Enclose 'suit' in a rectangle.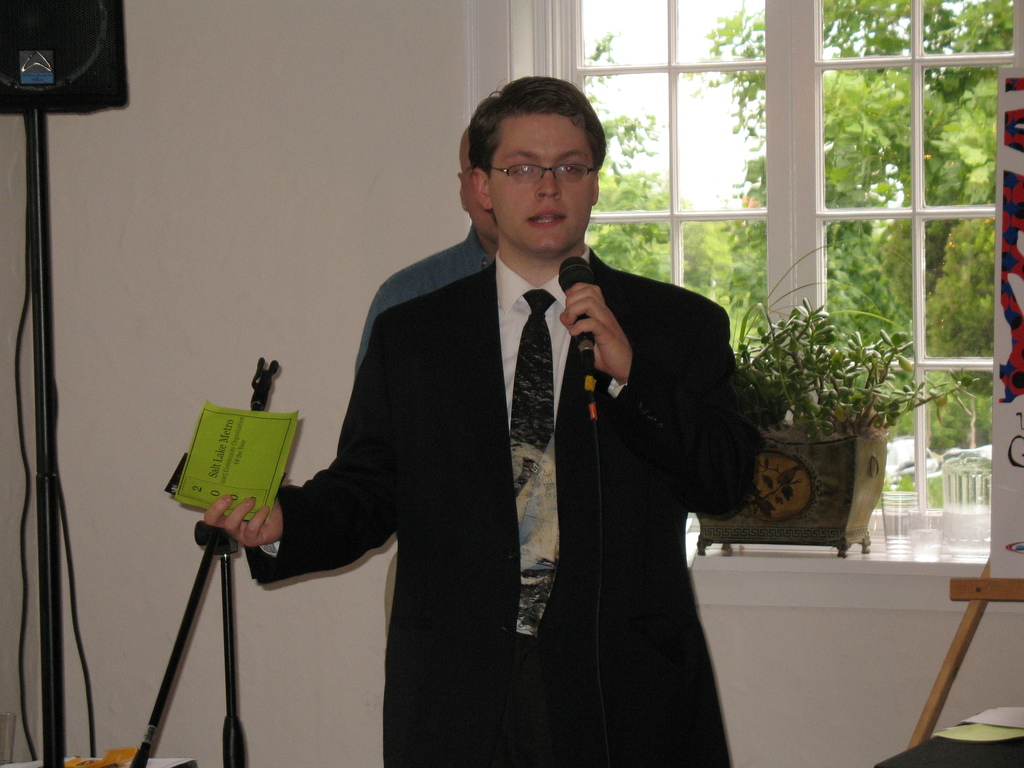
crop(246, 247, 760, 767).
